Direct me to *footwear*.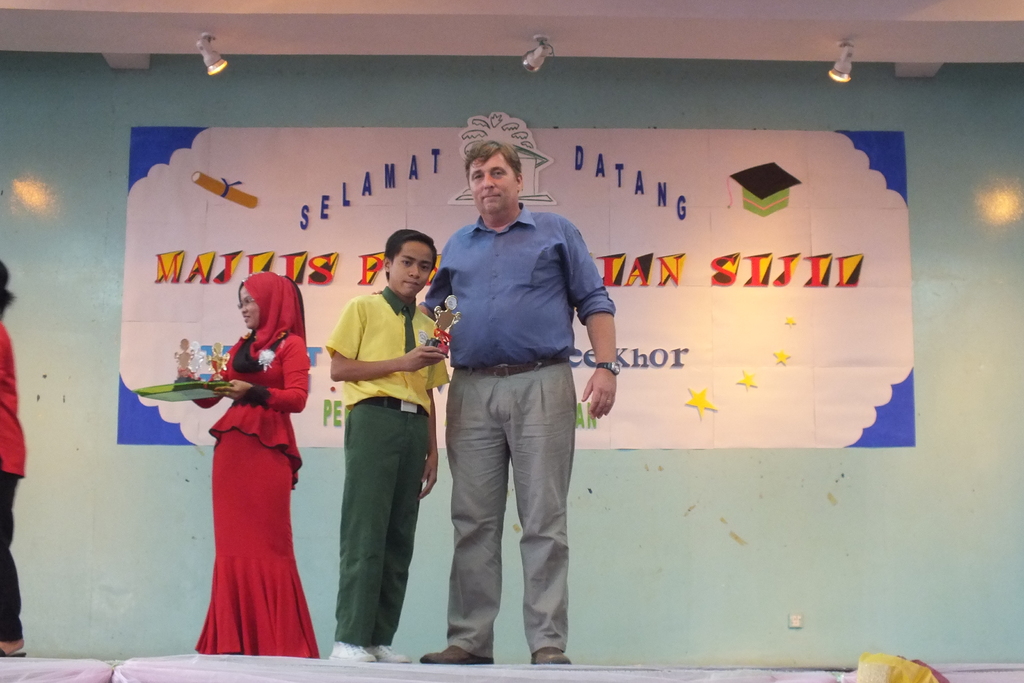
Direction: <bbox>327, 641, 376, 660</bbox>.
